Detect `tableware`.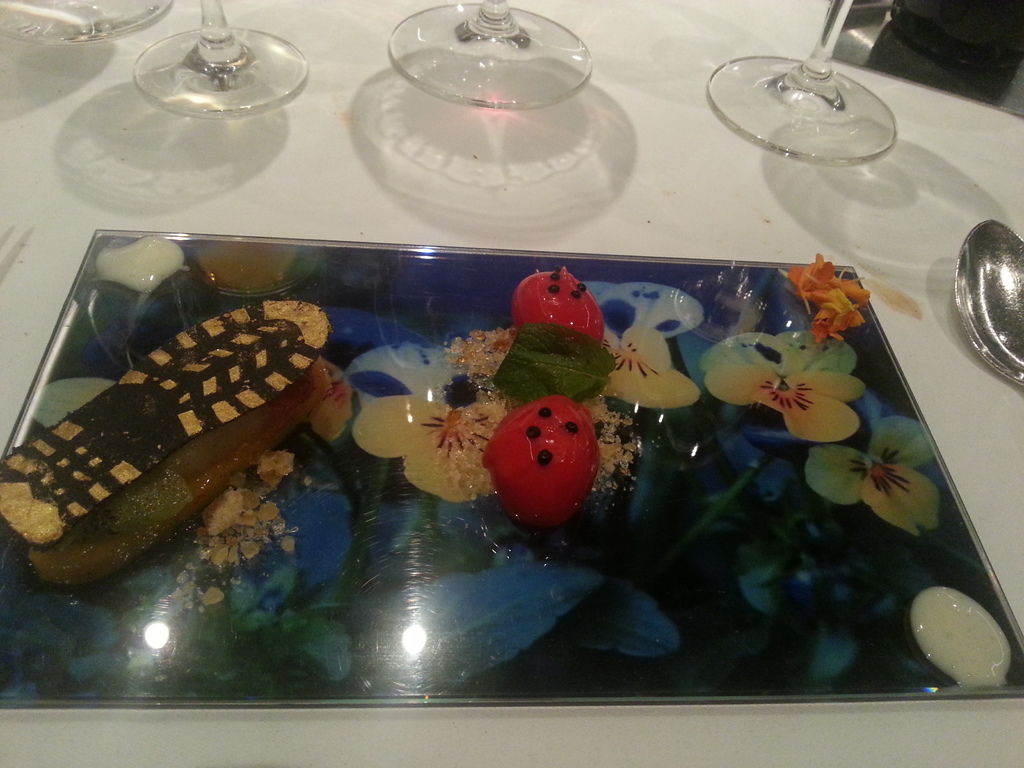
Detected at 132, 0, 313, 129.
